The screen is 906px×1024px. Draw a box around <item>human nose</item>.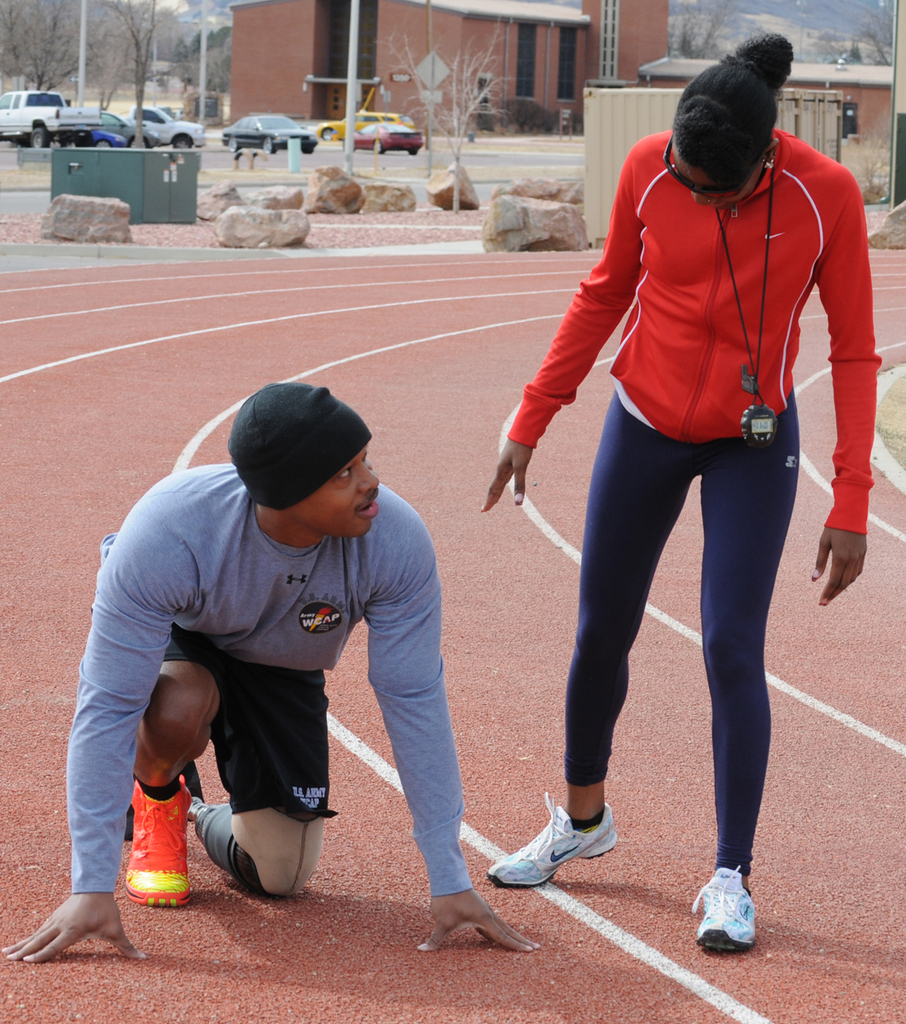
359,466,379,492.
